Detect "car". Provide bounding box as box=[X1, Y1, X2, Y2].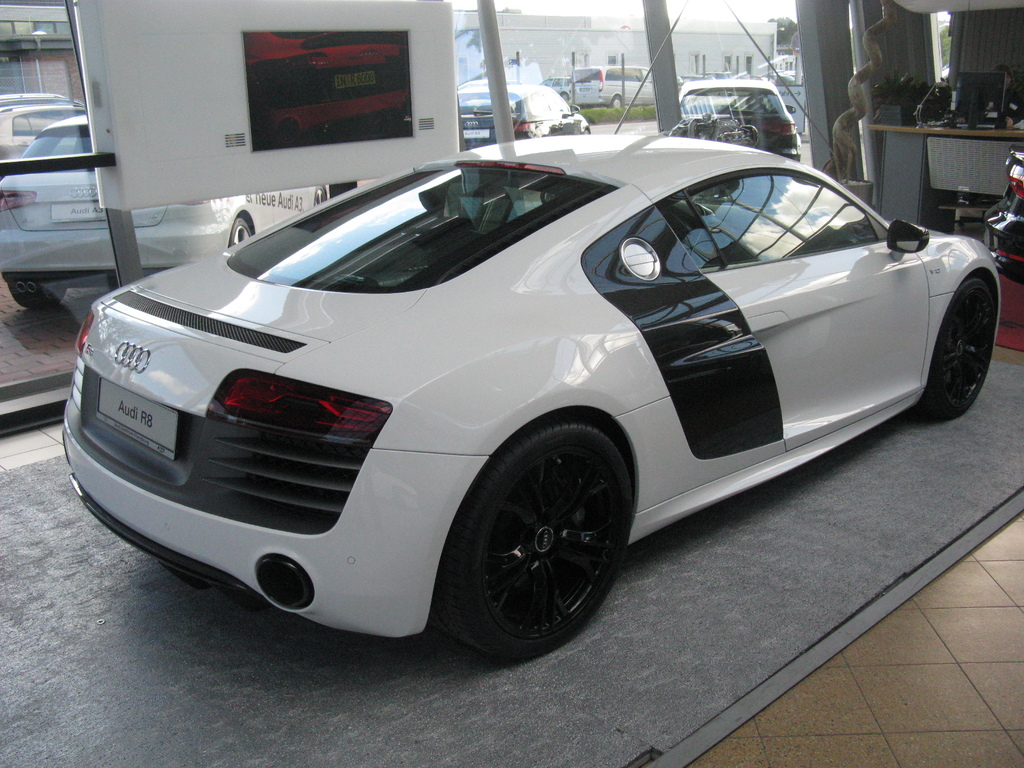
box=[575, 58, 657, 106].
